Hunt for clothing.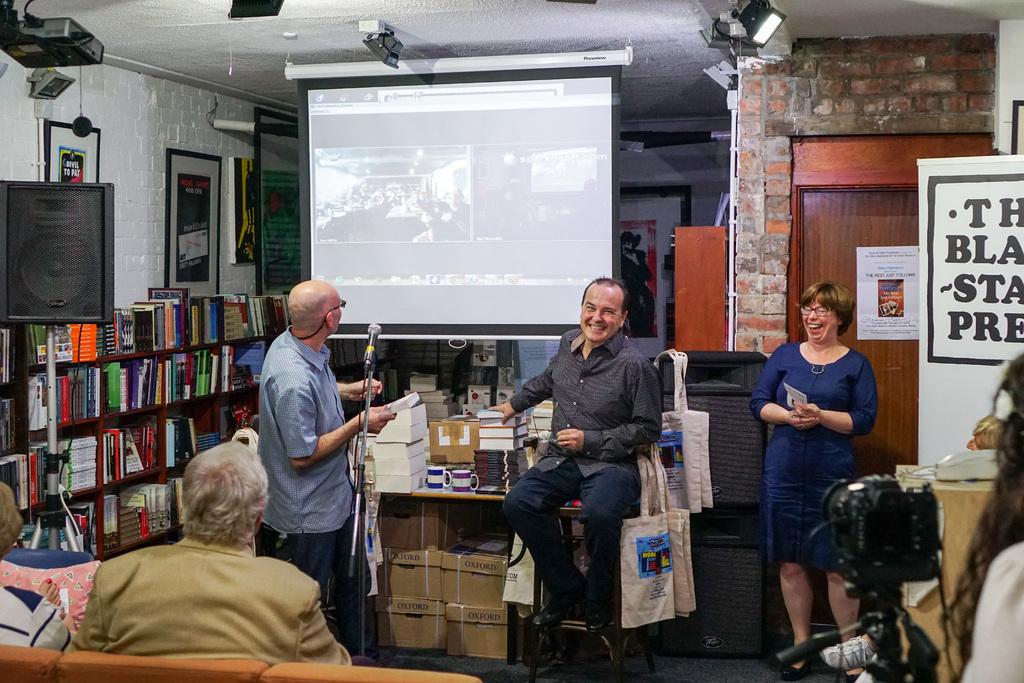
Hunted down at {"left": 255, "top": 333, "right": 367, "bottom": 629}.
